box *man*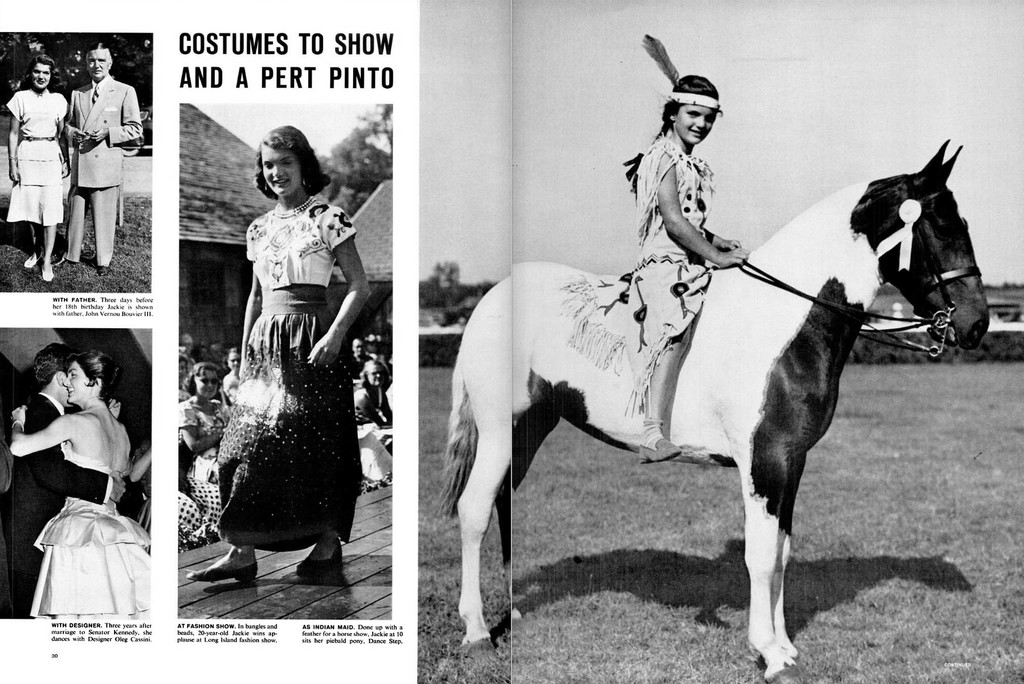
locate(65, 40, 140, 282)
